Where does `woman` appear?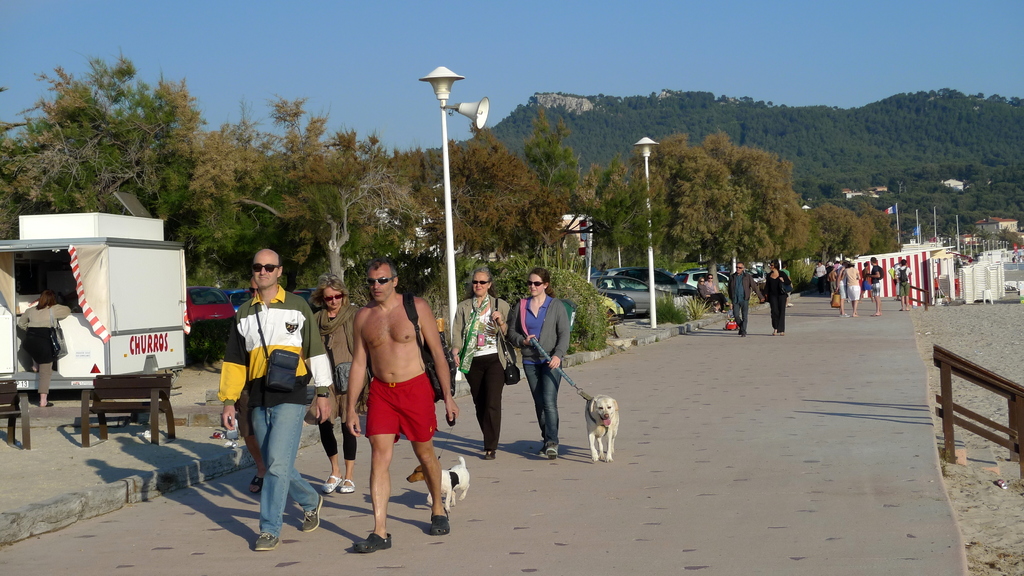
Appears at bbox(765, 262, 795, 339).
